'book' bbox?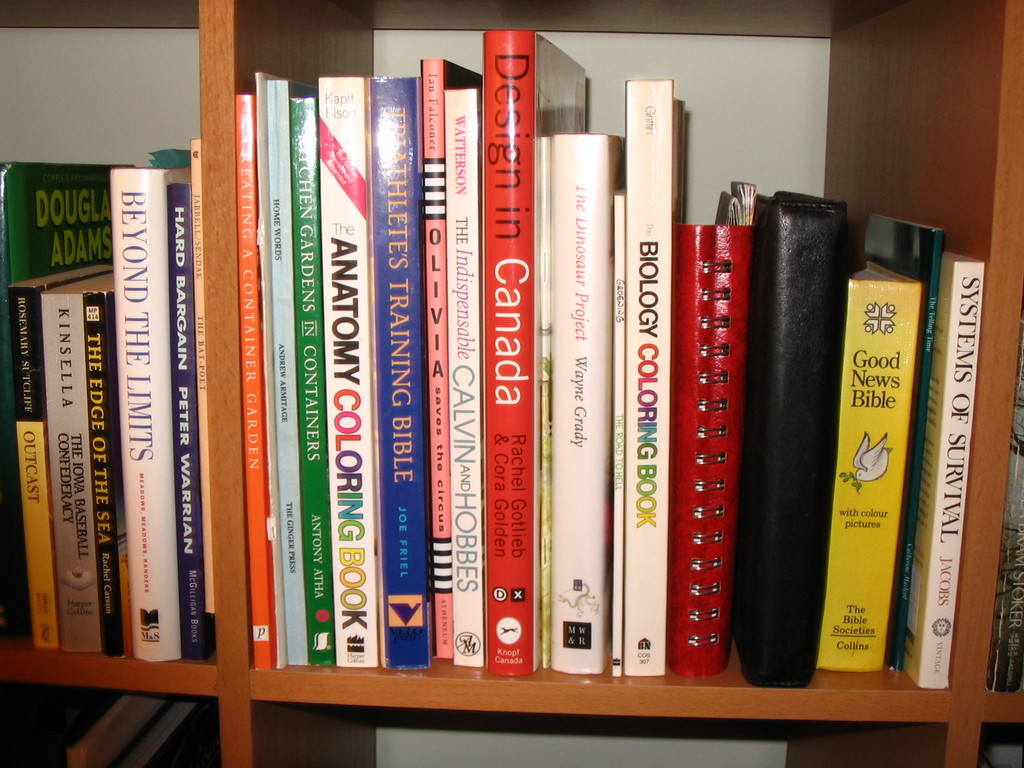
[x1=627, y1=71, x2=694, y2=669]
